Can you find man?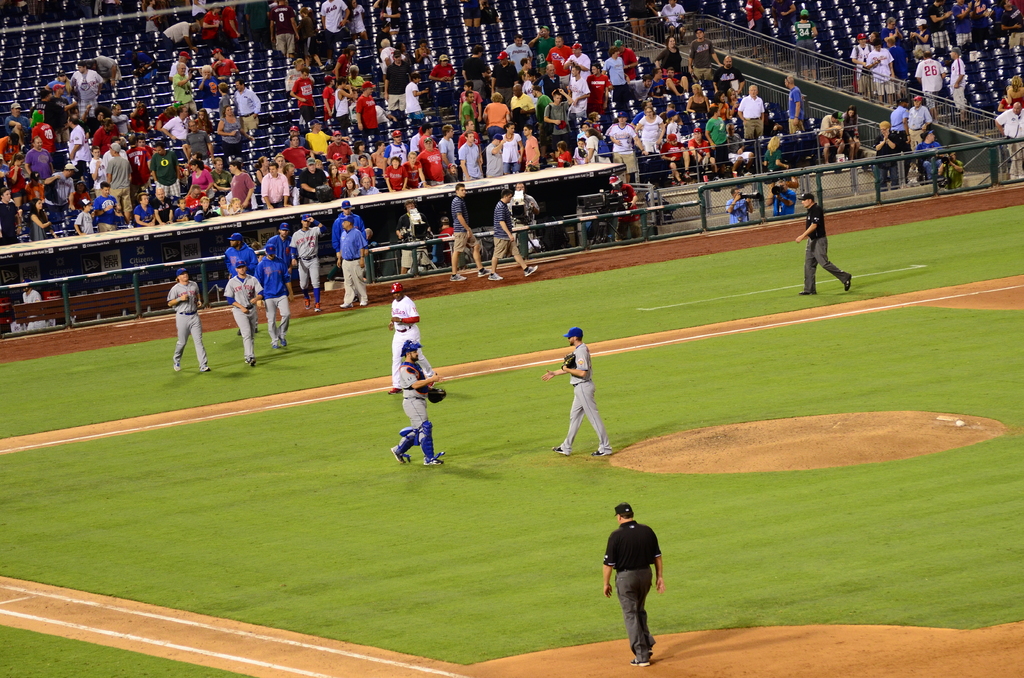
Yes, bounding box: region(390, 280, 439, 391).
